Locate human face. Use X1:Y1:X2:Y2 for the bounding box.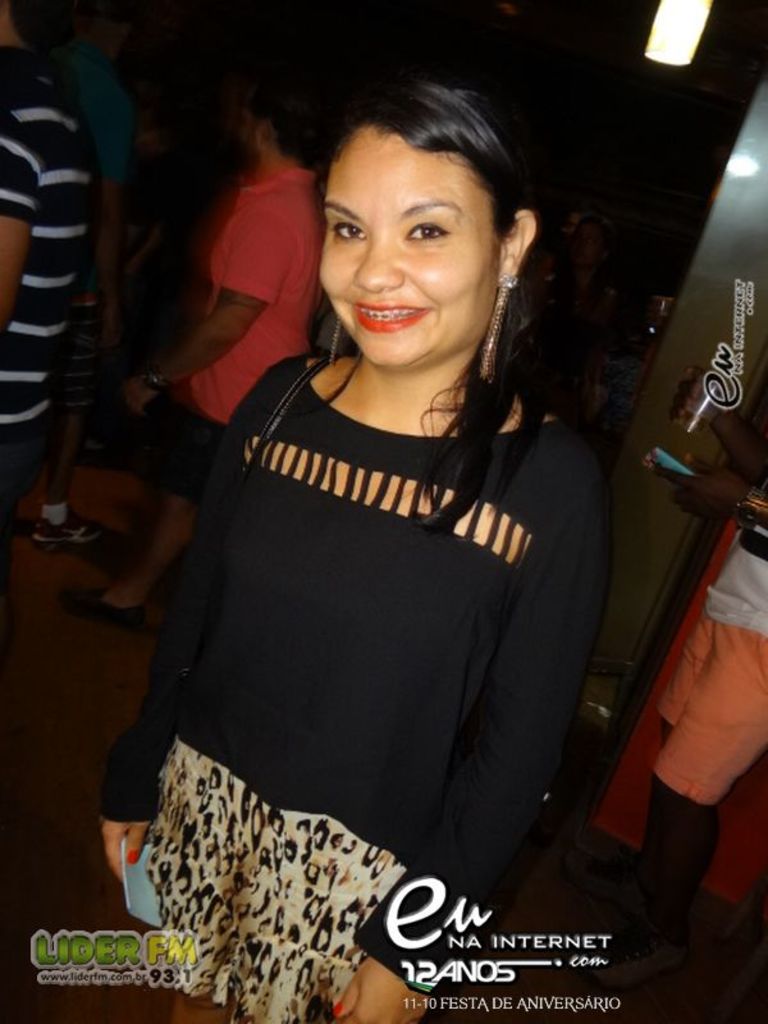
321:122:500:376.
